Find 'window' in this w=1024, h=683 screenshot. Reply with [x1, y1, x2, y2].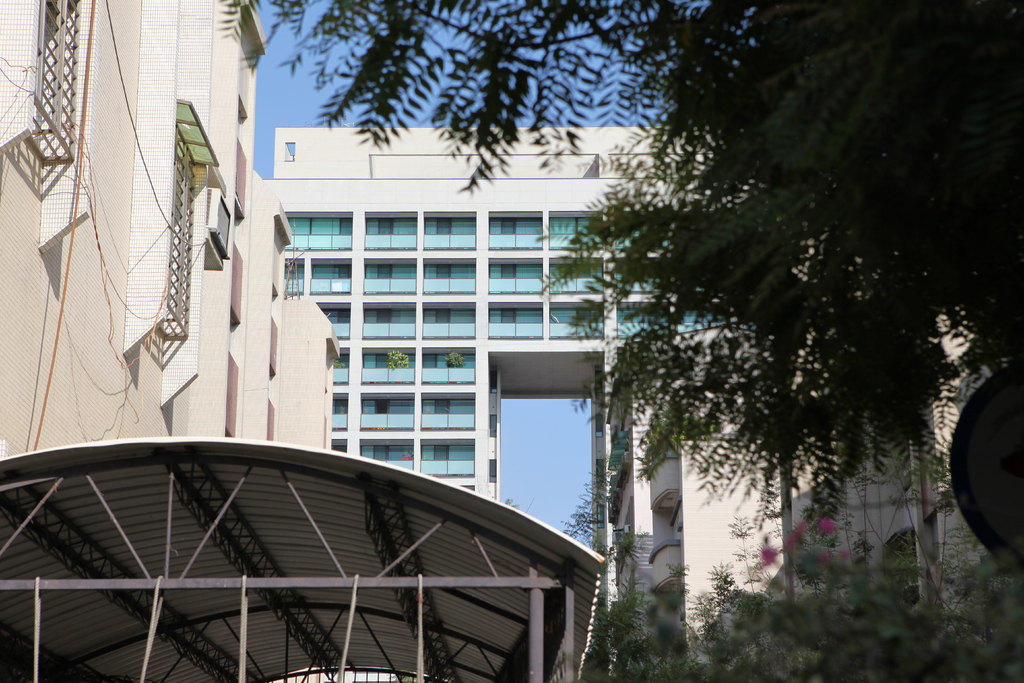
[615, 263, 668, 297].
